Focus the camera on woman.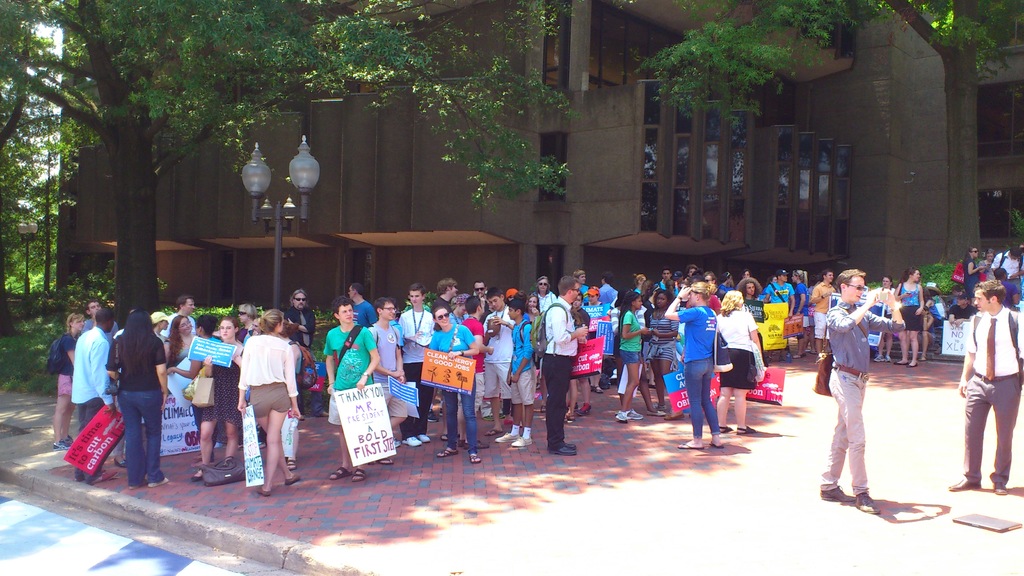
Focus region: 529, 273, 559, 309.
